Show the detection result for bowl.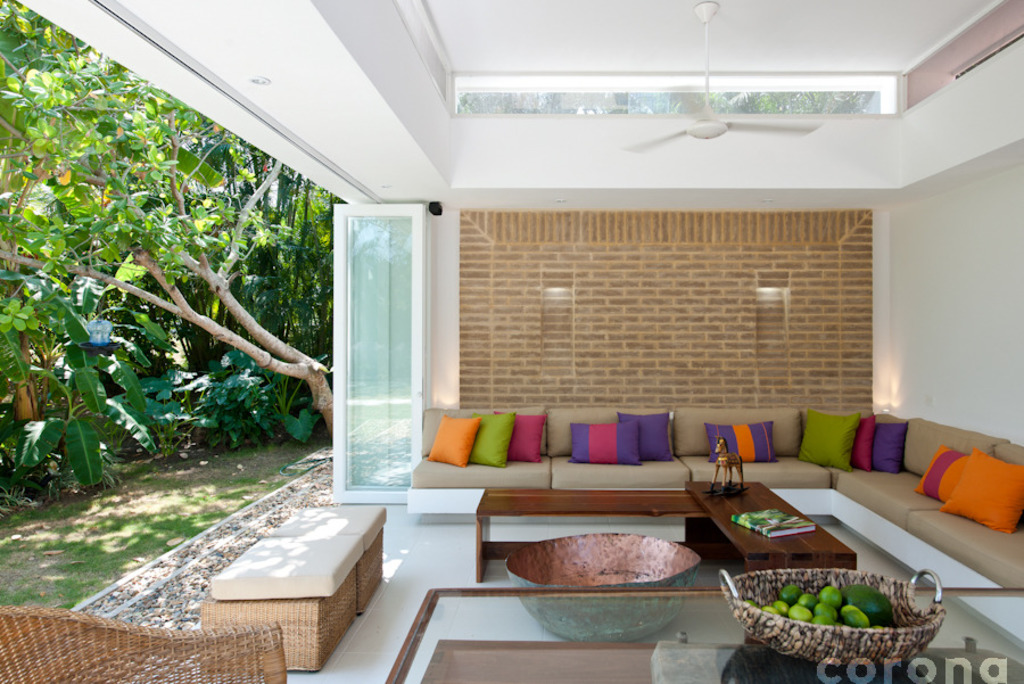
{"x1": 506, "y1": 527, "x2": 719, "y2": 635}.
